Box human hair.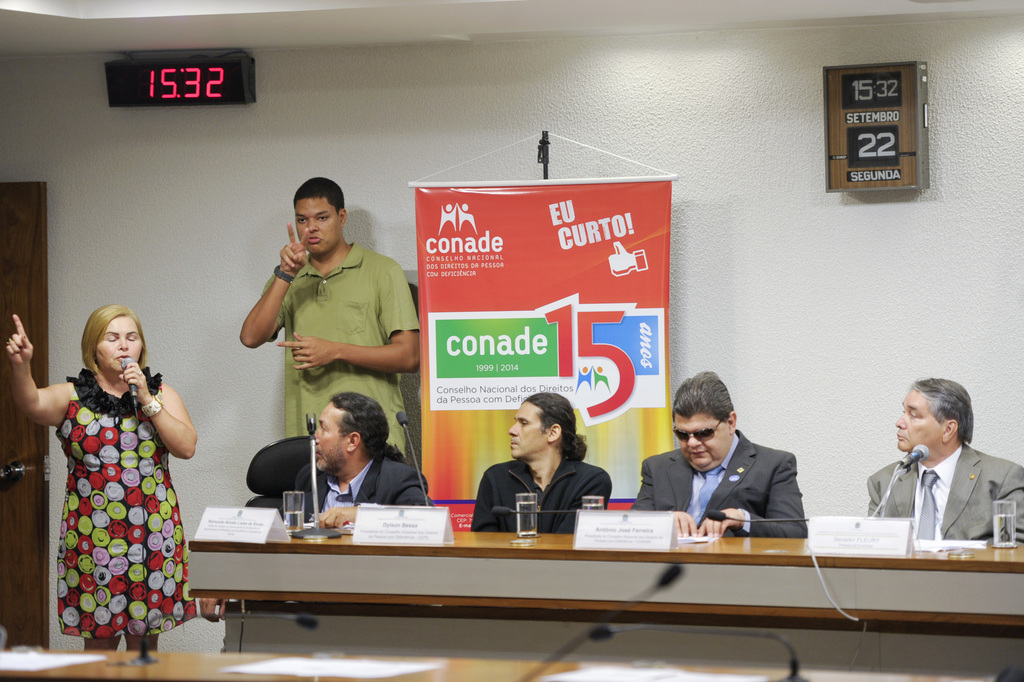
region(81, 305, 147, 377).
